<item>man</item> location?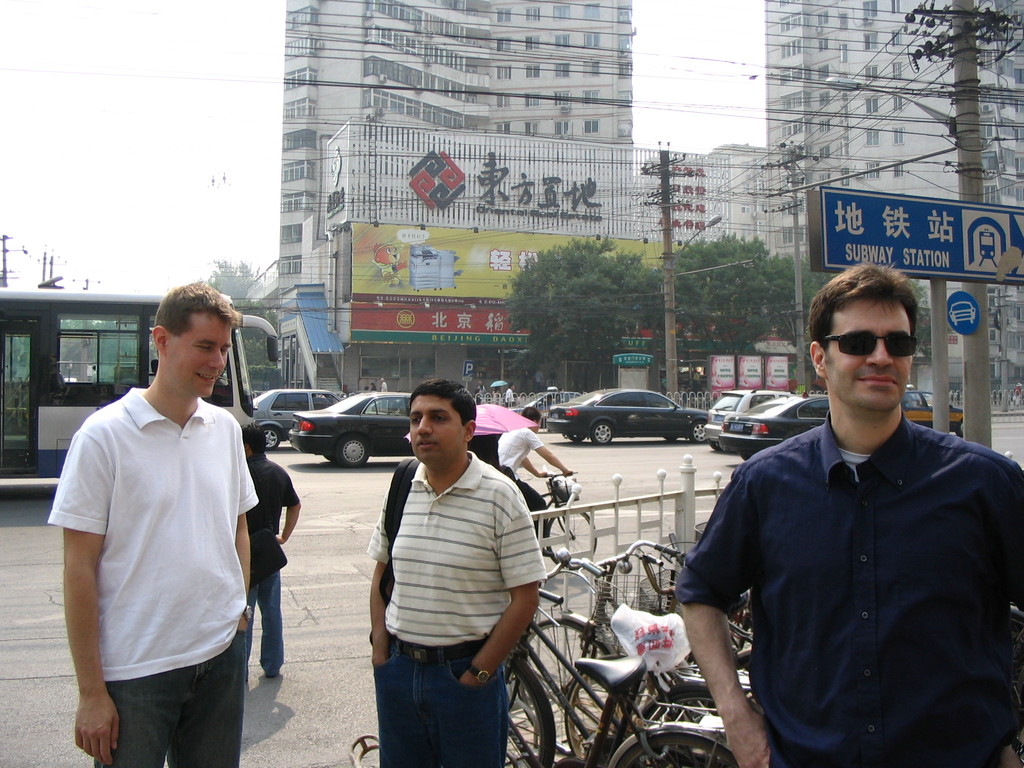
rect(678, 287, 1013, 761)
